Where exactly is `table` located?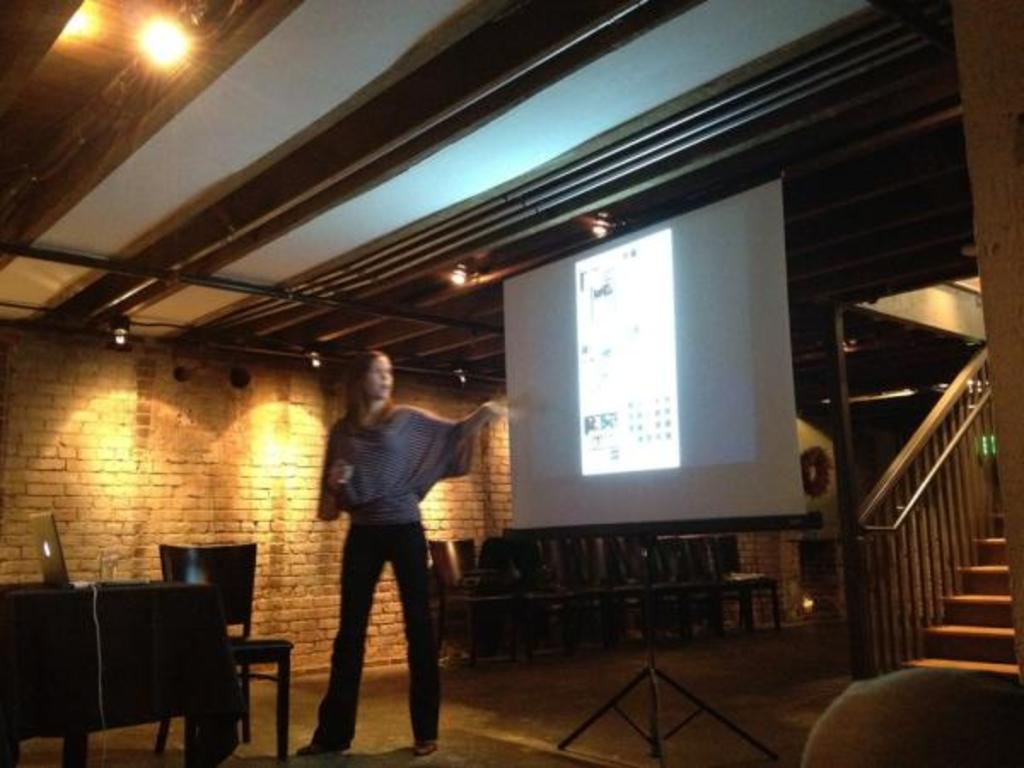
Its bounding box is box(7, 558, 256, 765).
